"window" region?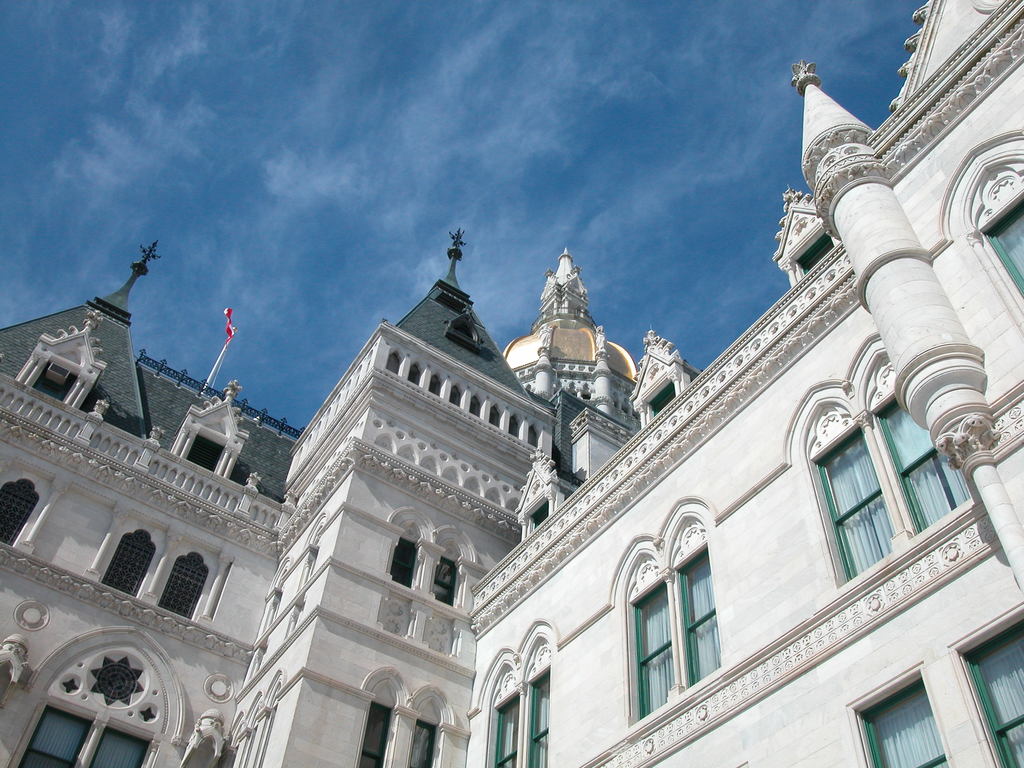
88:516:173:607
